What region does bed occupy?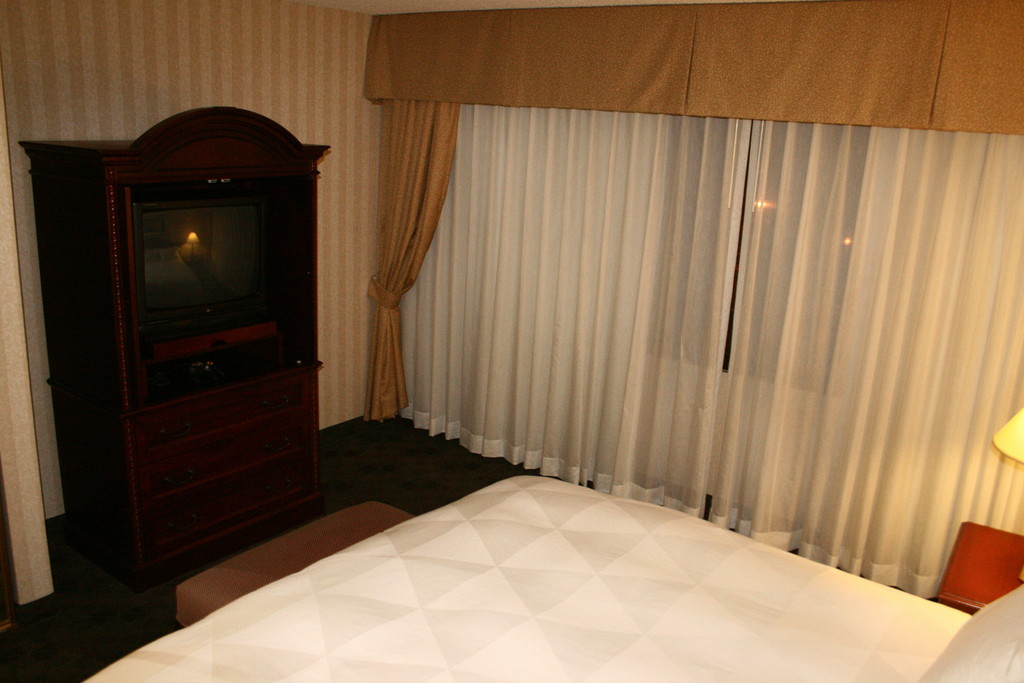
[x1=81, y1=470, x2=1023, y2=682].
